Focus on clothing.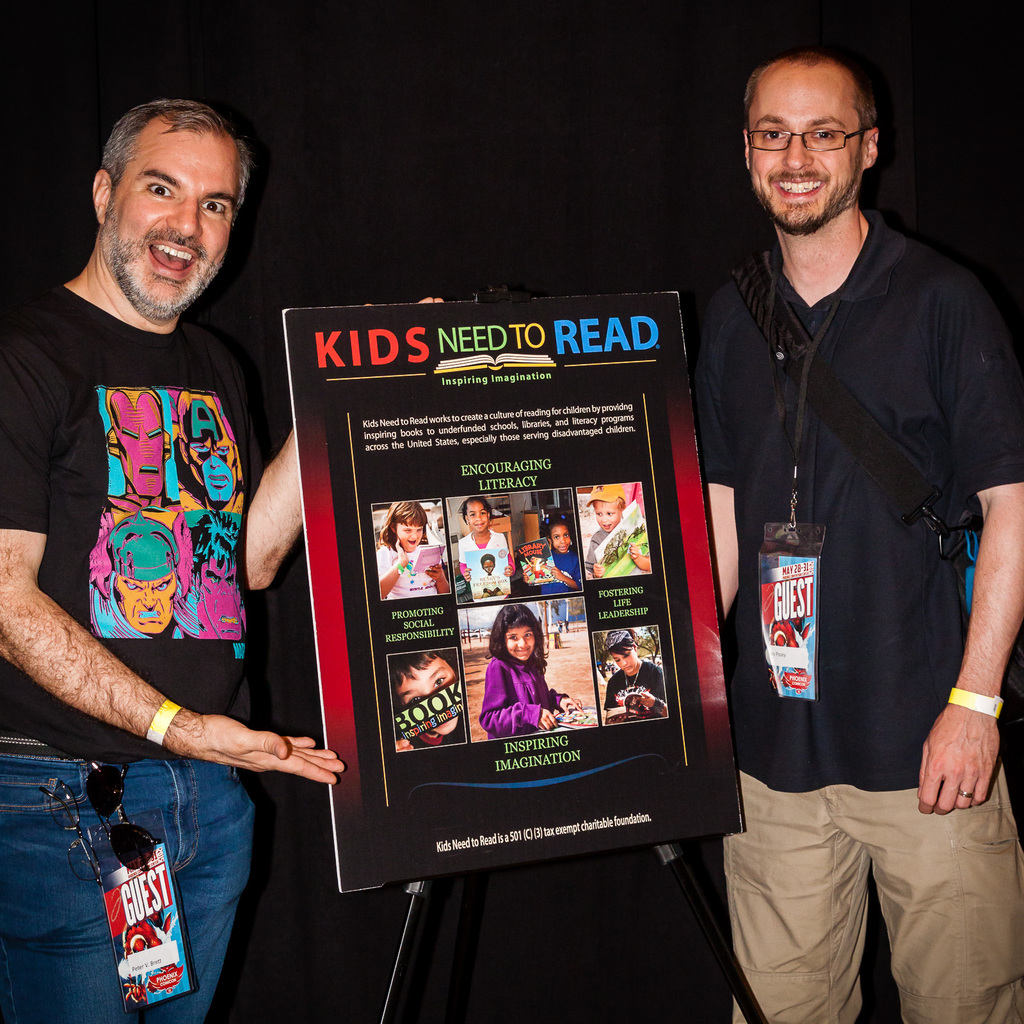
Focused at <region>376, 543, 435, 593</region>.
